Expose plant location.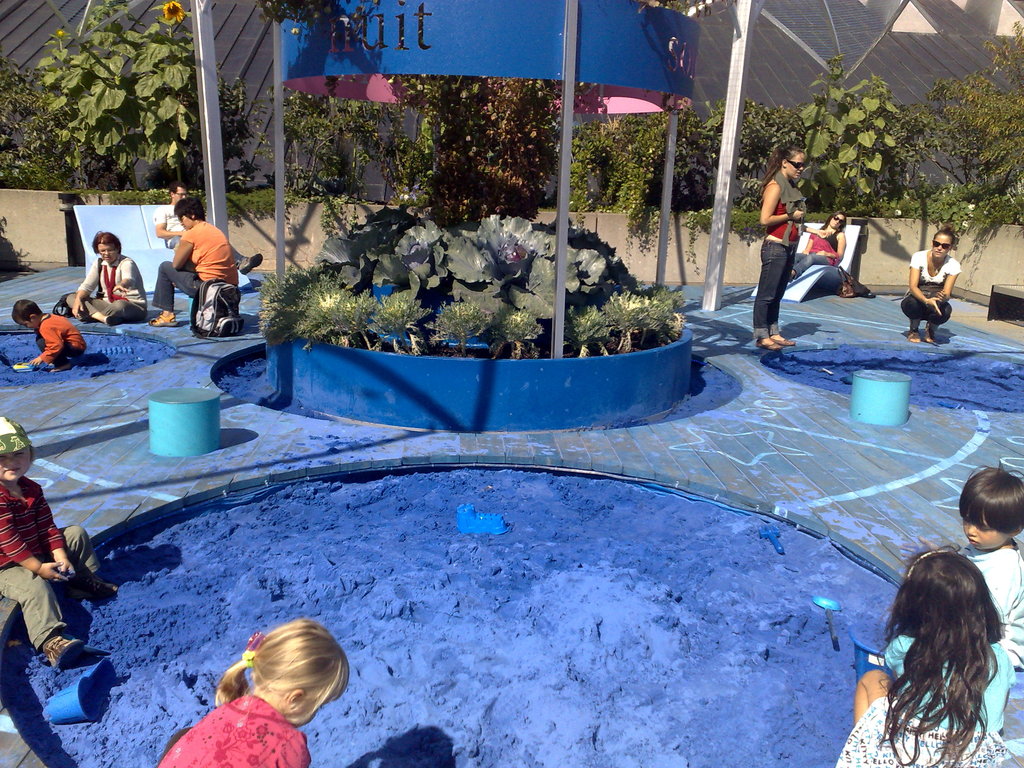
Exposed at 608,285,682,345.
